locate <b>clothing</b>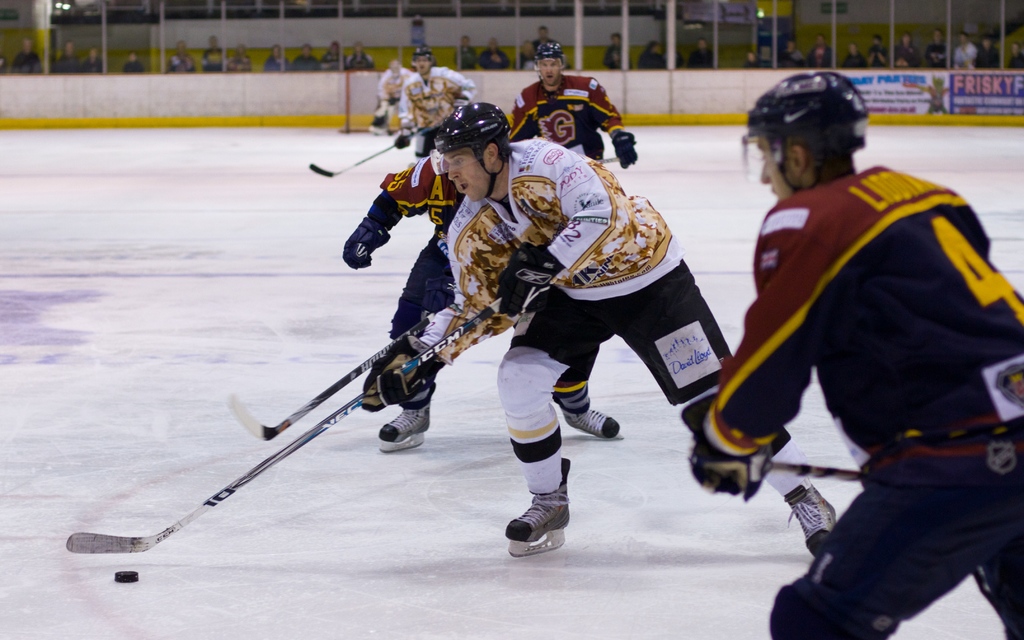
691 46 712 68
